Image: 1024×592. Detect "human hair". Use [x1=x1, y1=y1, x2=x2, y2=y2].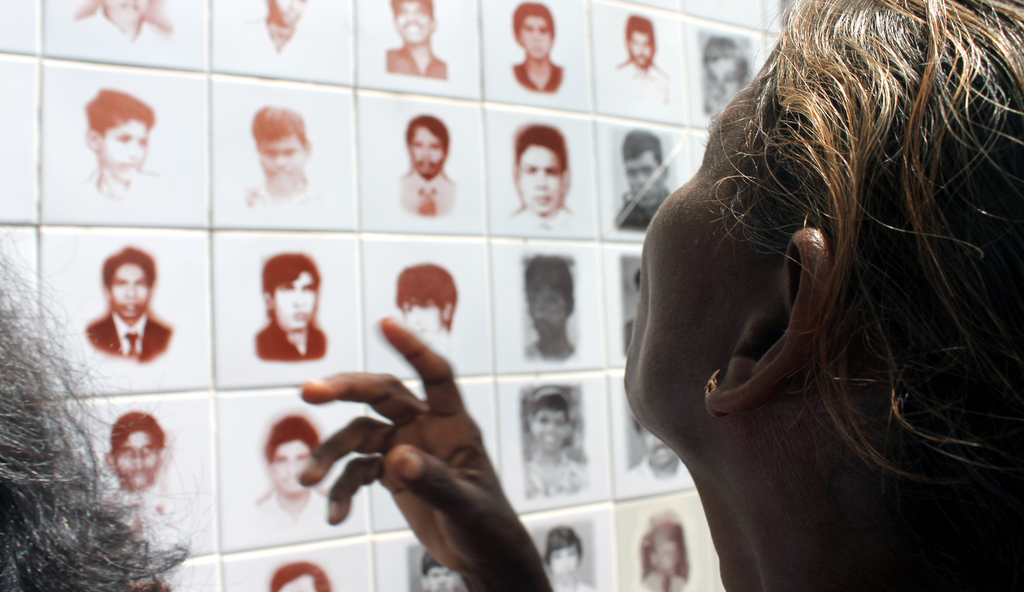
[x1=264, y1=252, x2=320, y2=319].
